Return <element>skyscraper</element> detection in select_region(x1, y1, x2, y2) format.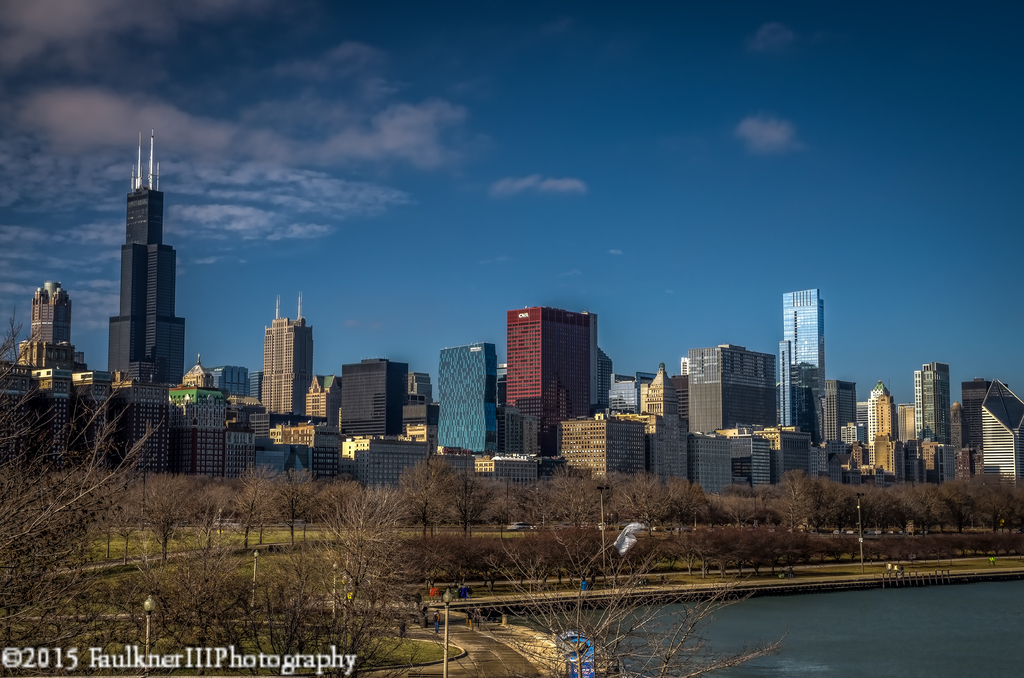
select_region(690, 349, 778, 433).
